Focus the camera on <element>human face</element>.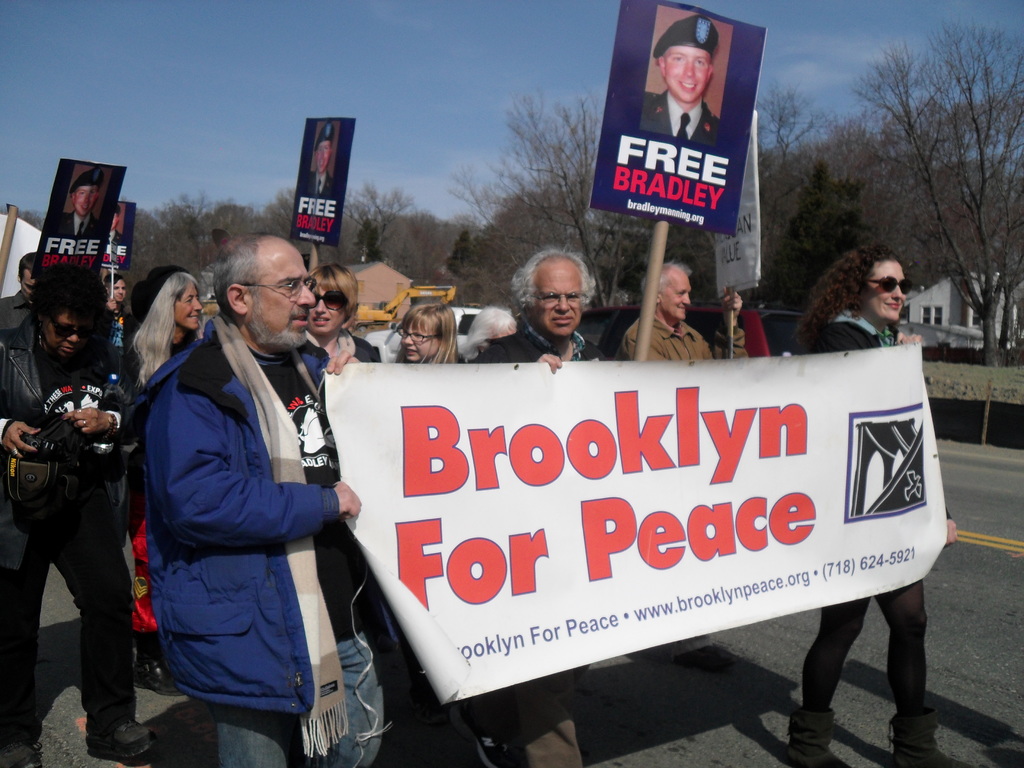
Focus region: <box>76,188,98,220</box>.
